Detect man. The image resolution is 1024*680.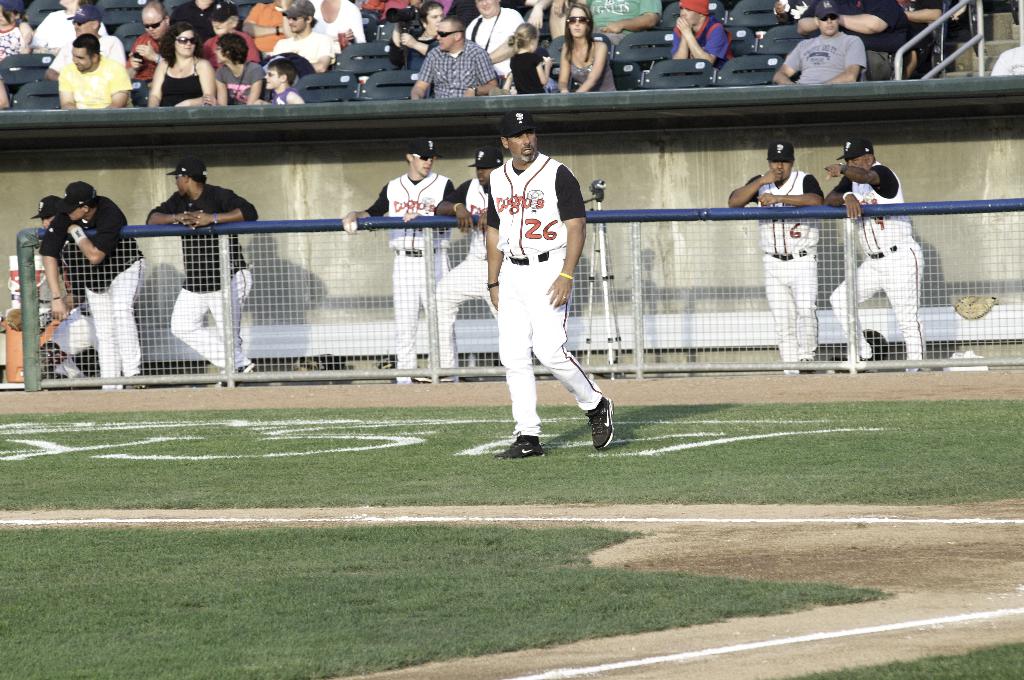
BBox(35, 0, 89, 45).
